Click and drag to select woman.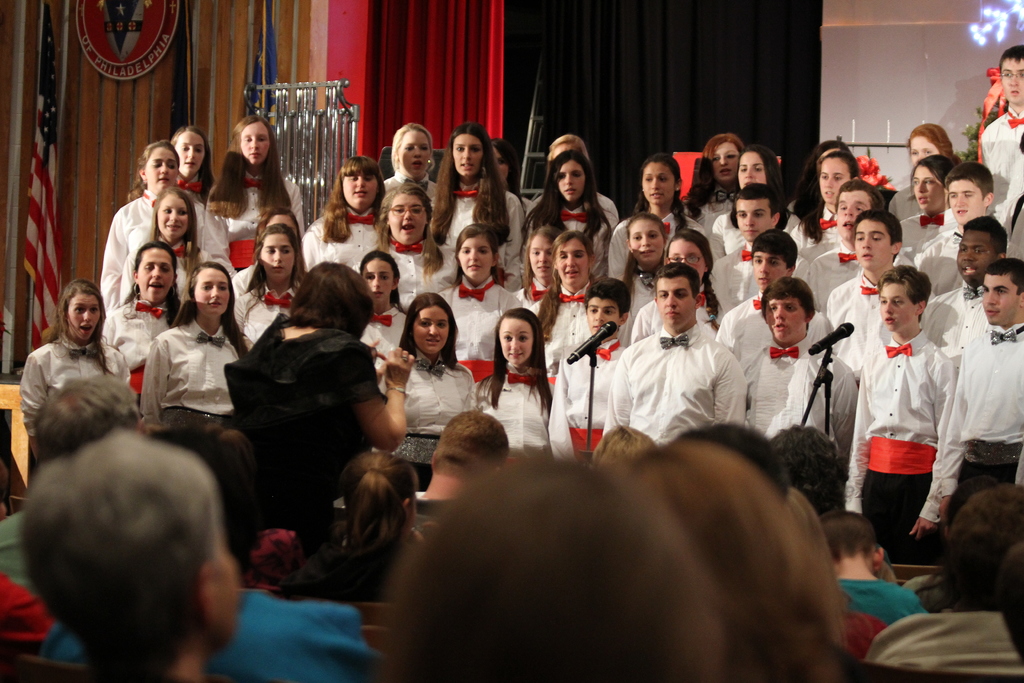
Selection: [left=431, top=218, right=525, bottom=389].
